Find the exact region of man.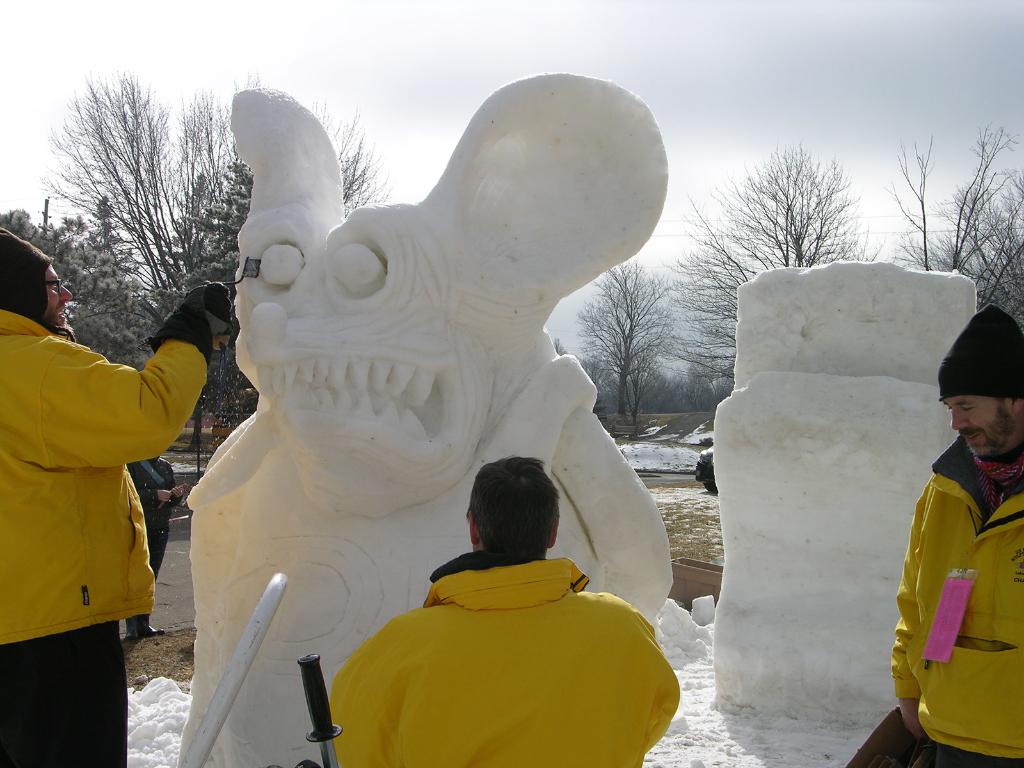
Exact region: rect(4, 215, 203, 728).
